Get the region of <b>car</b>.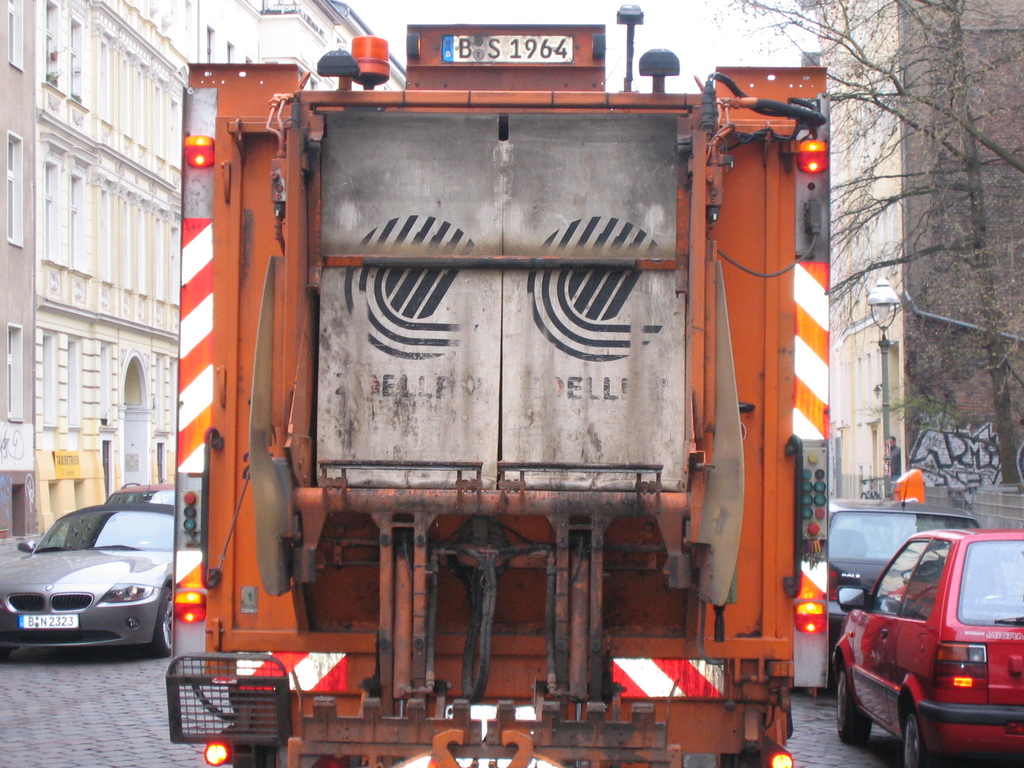
<bbox>794, 493, 973, 673</bbox>.
